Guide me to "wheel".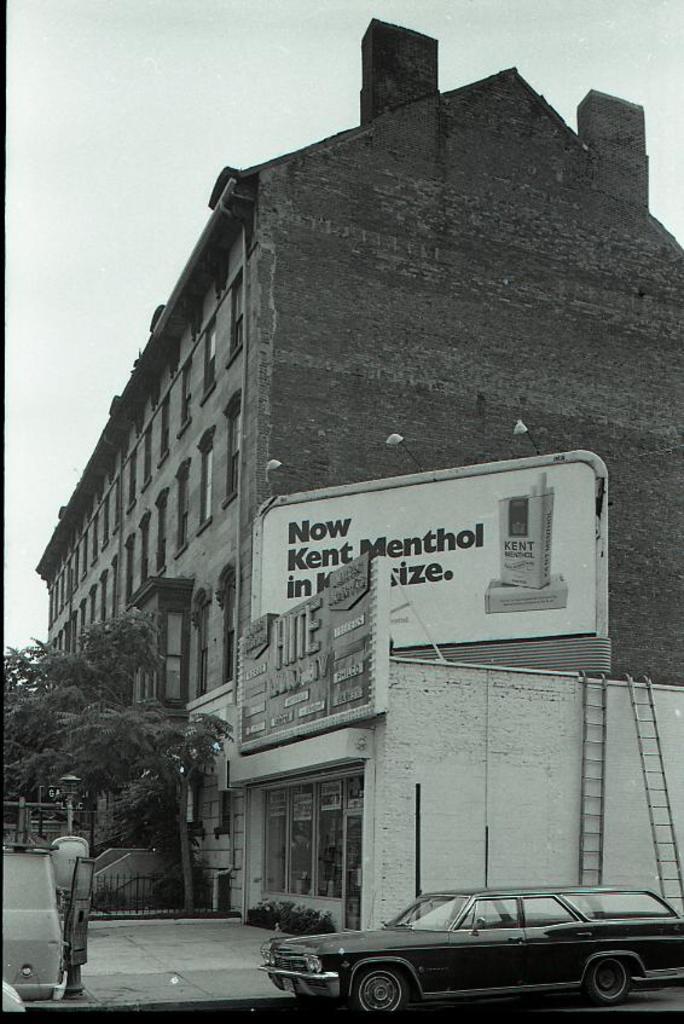
Guidance: 344:960:412:1017.
